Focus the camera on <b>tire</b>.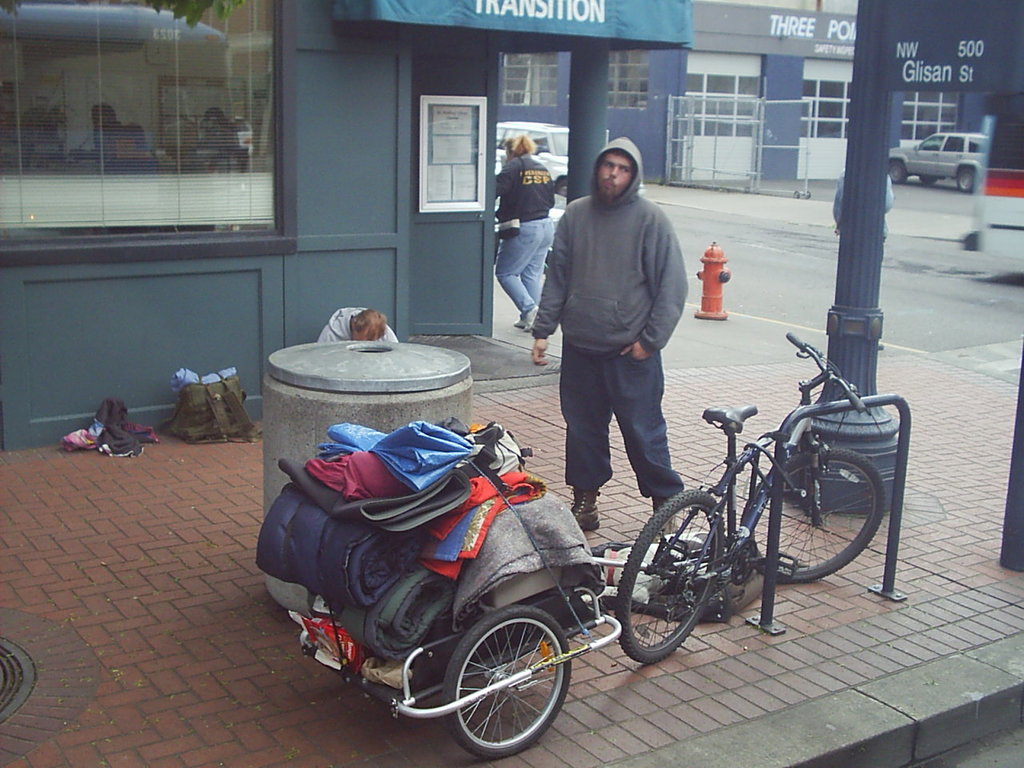
Focus region: bbox=(616, 490, 724, 664).
